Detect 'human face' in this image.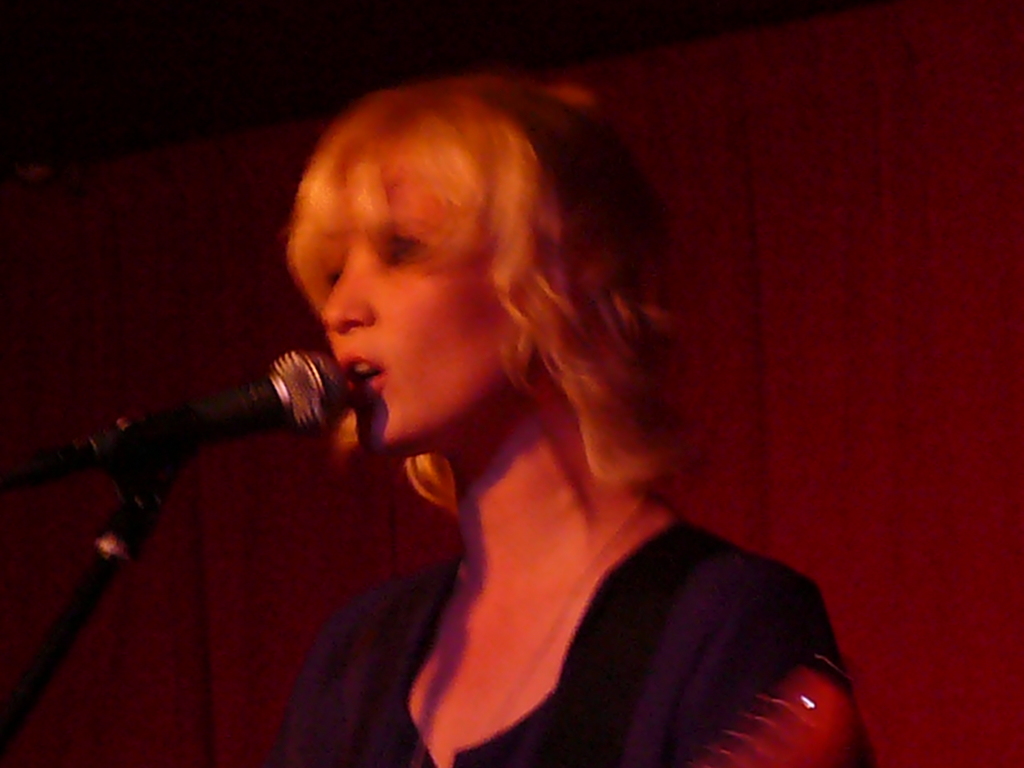
Detection: locate(304, 242, 523, 438).
